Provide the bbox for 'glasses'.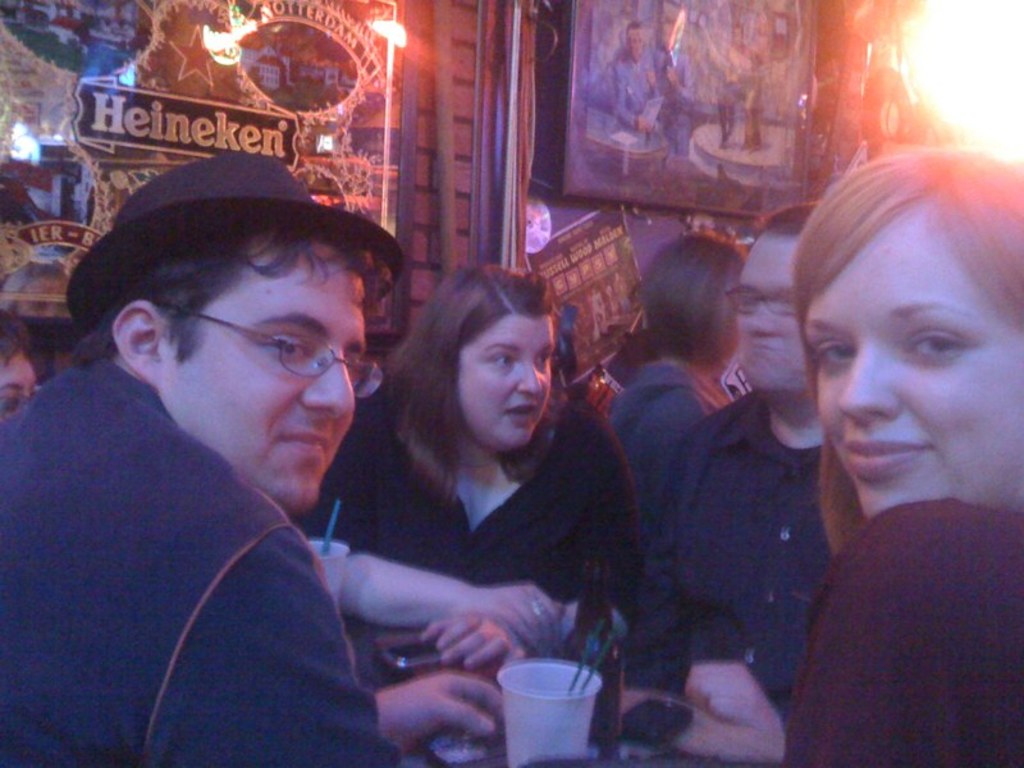
BBox(724, 283, 799, 317).
